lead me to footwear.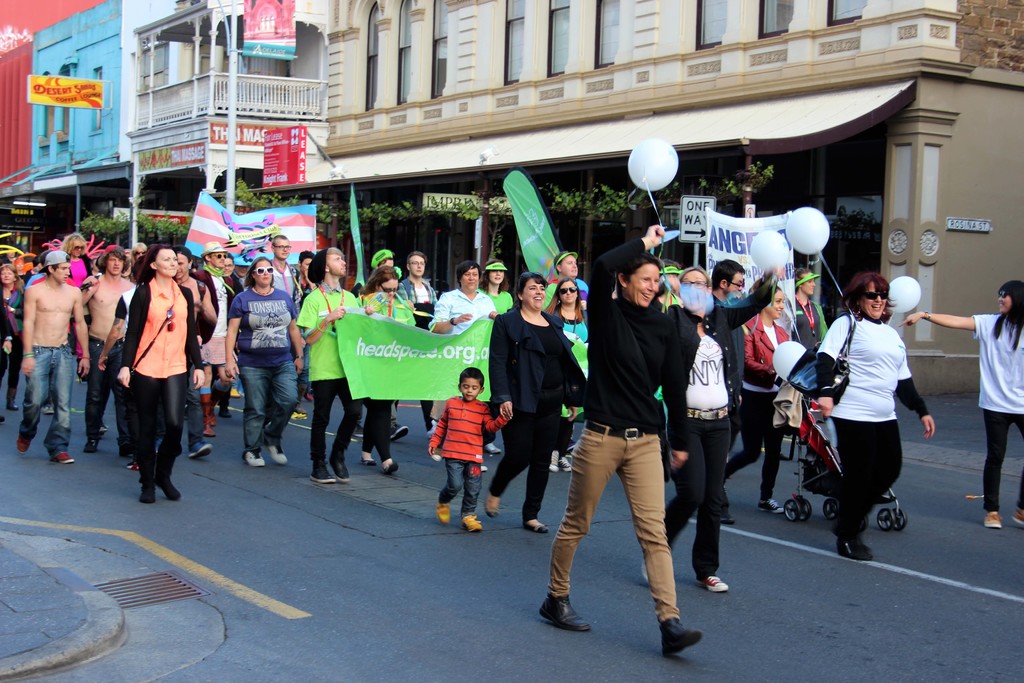
Lead to [189,440,213,459].
